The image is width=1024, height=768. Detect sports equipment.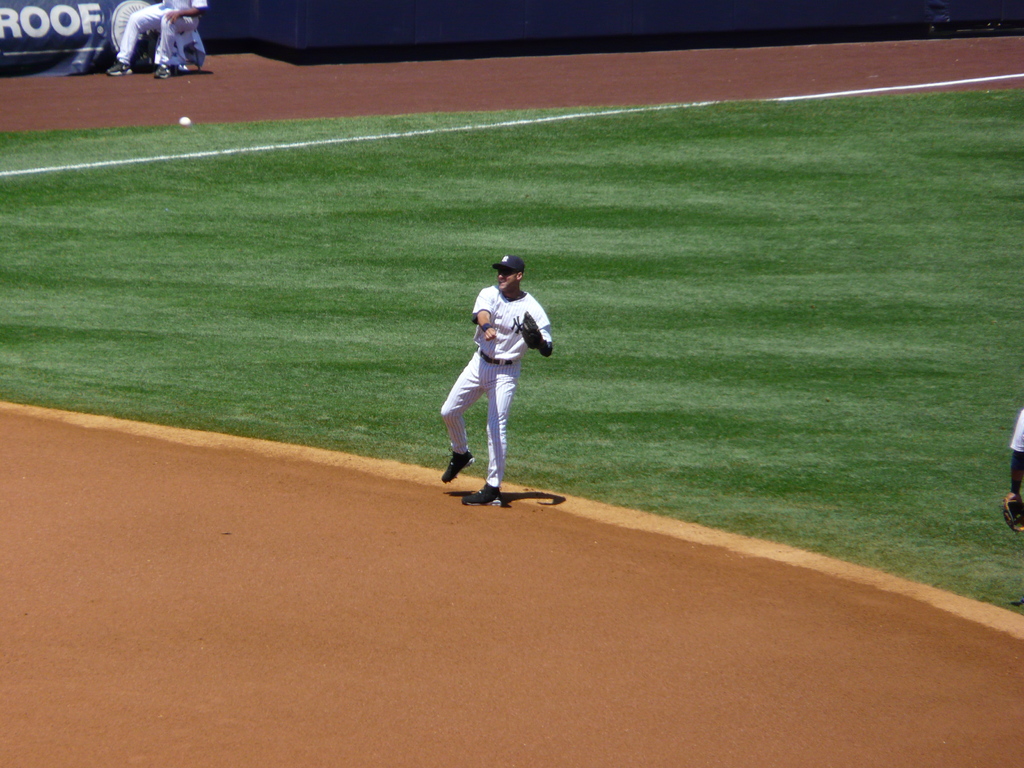
Detection: {"x1": 519, "y1": 316, "x2": 541, "y2": 348}.
